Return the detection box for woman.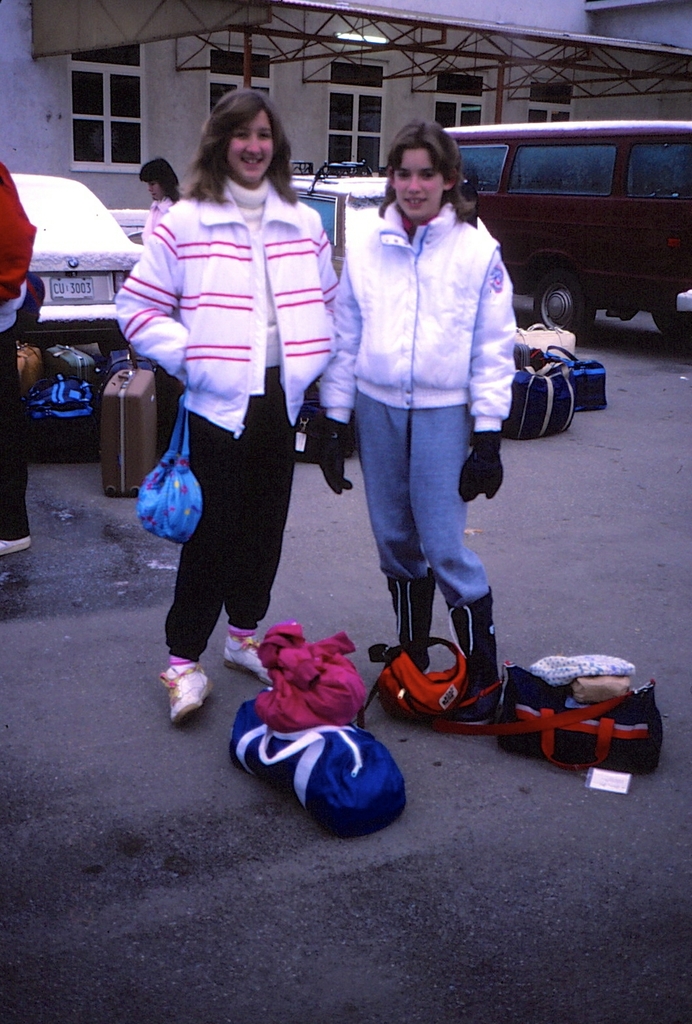
<box>132,158,178,246</box>.
